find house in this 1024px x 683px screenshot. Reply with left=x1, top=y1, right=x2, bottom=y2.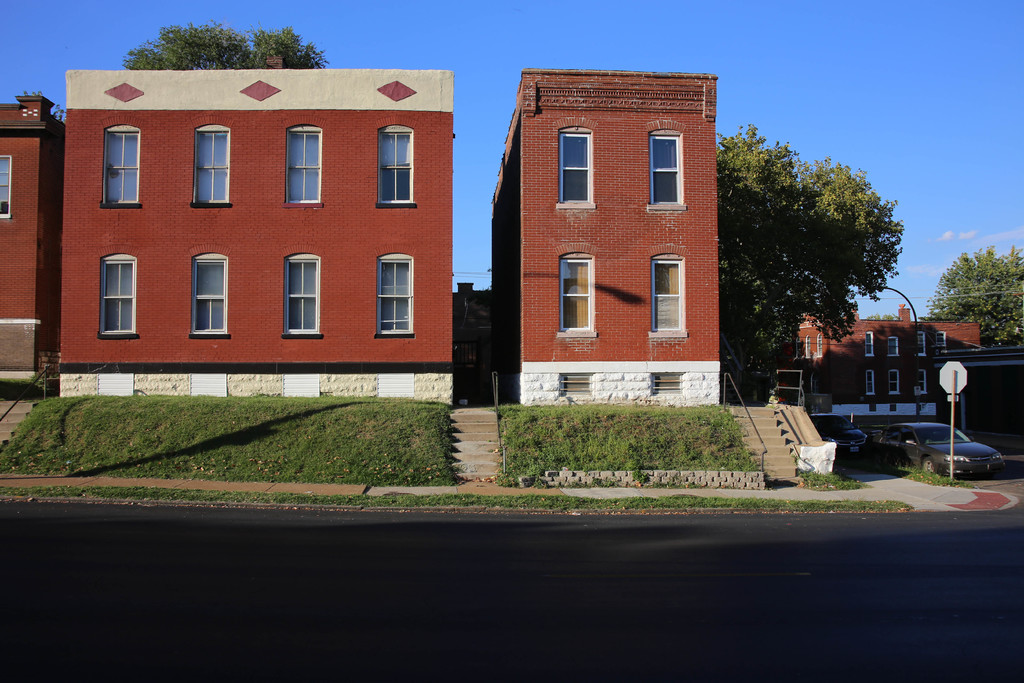
left=491, top=68, right=720, bottom=408.
